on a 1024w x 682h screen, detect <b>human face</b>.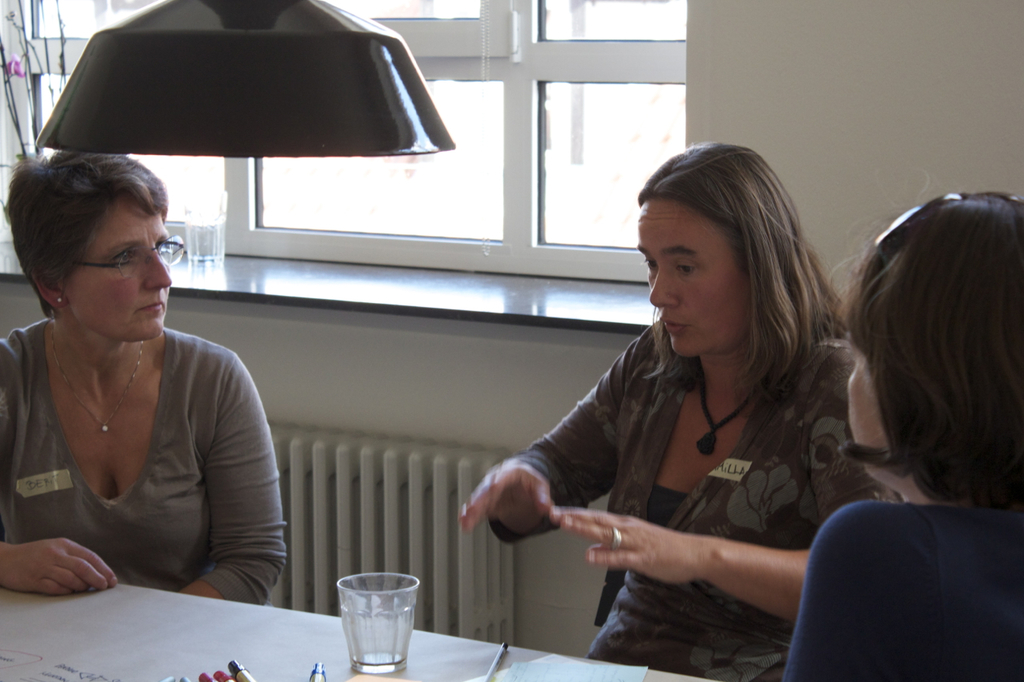
l=631, t=203, r=752, b=357.
